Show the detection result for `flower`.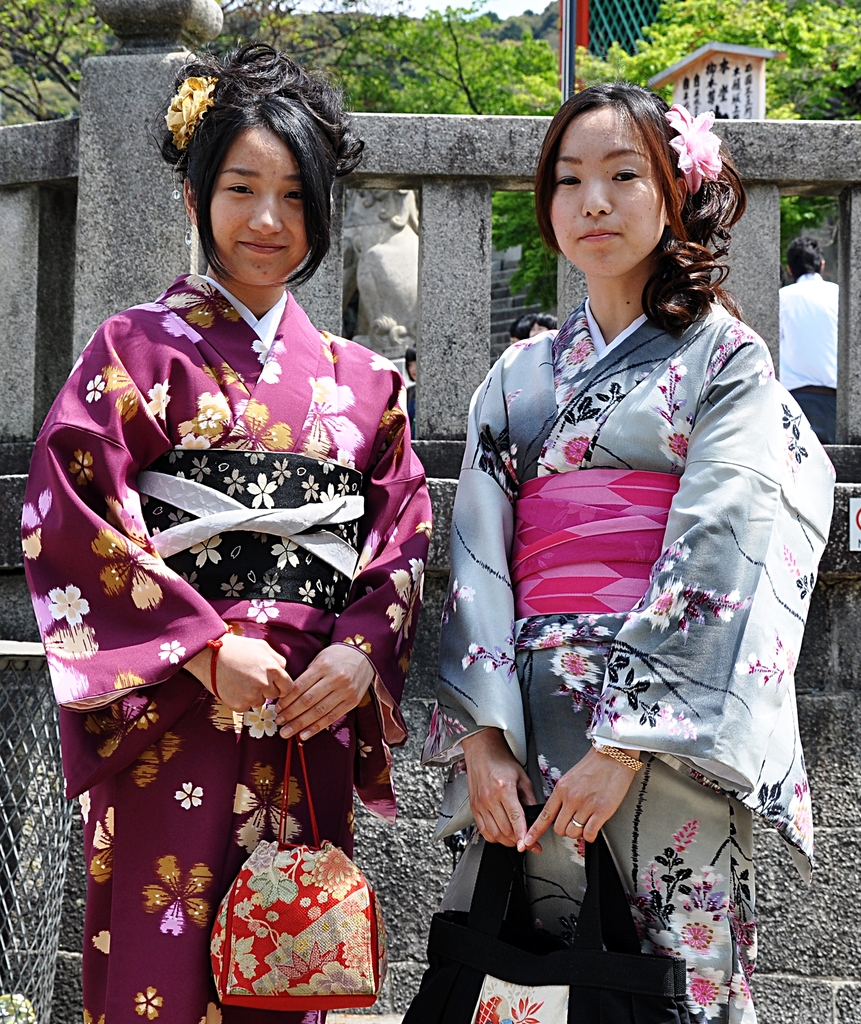
(668, 911, 730, 961).
